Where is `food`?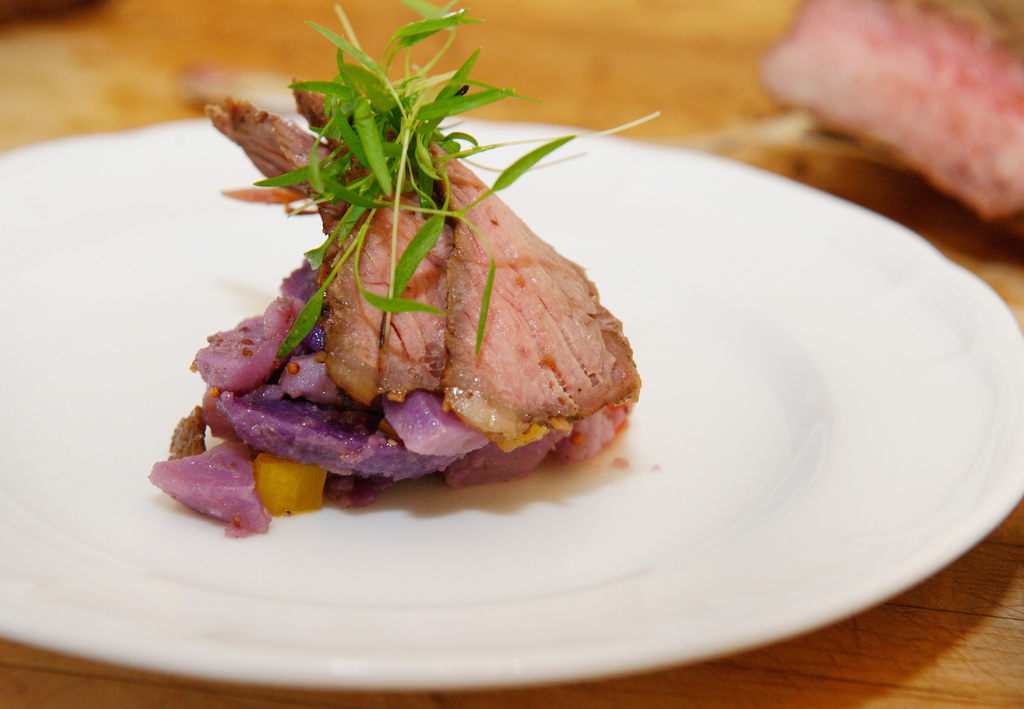
{"x1": 212, "y1": 87, "x2": 644, "y2": 497}.
